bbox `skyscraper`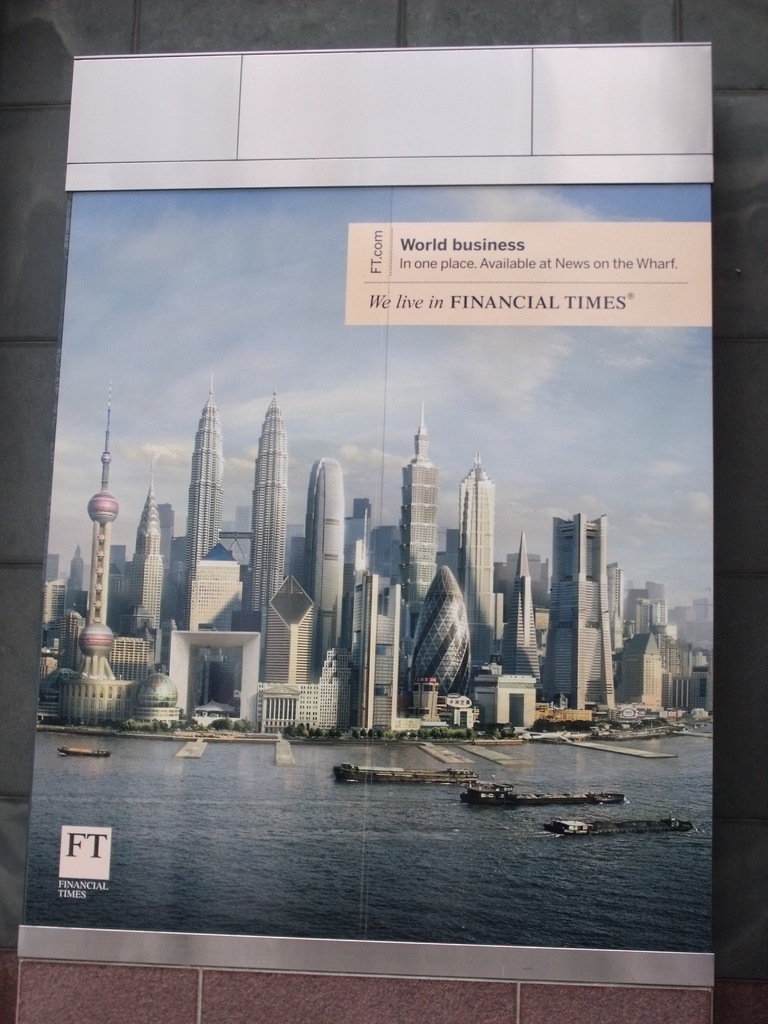
(x1=457, y1=450, x2=499, y2=685)
